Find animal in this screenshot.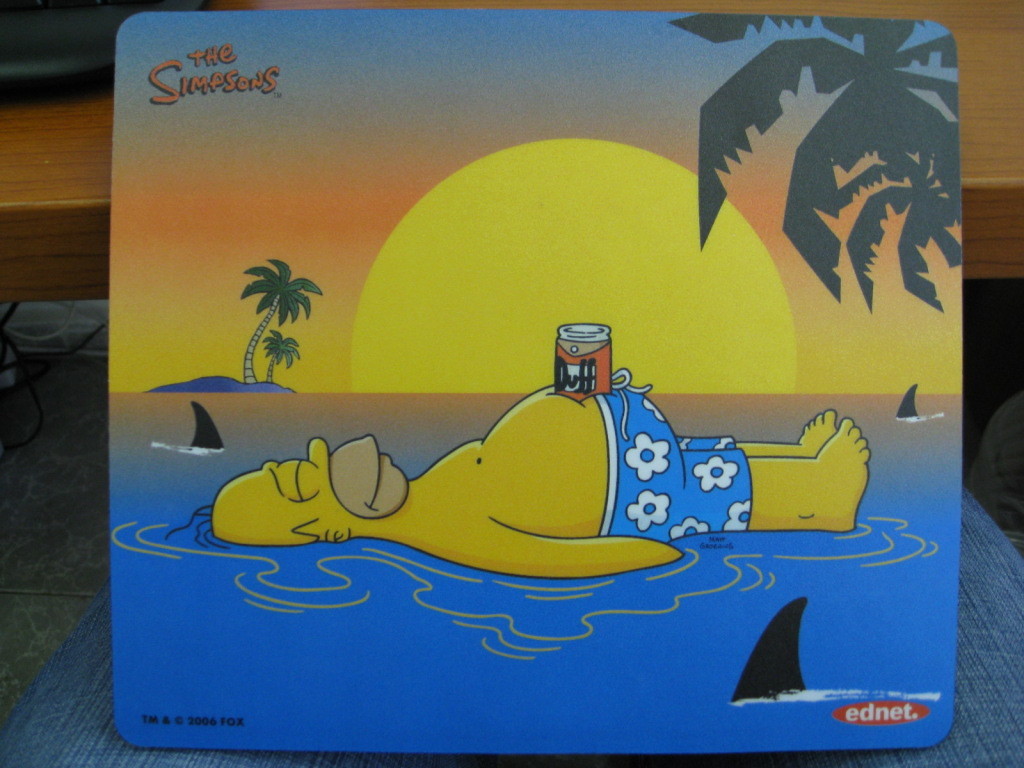
The bounding box for animal is BBox(731, 590, 805, 700).
